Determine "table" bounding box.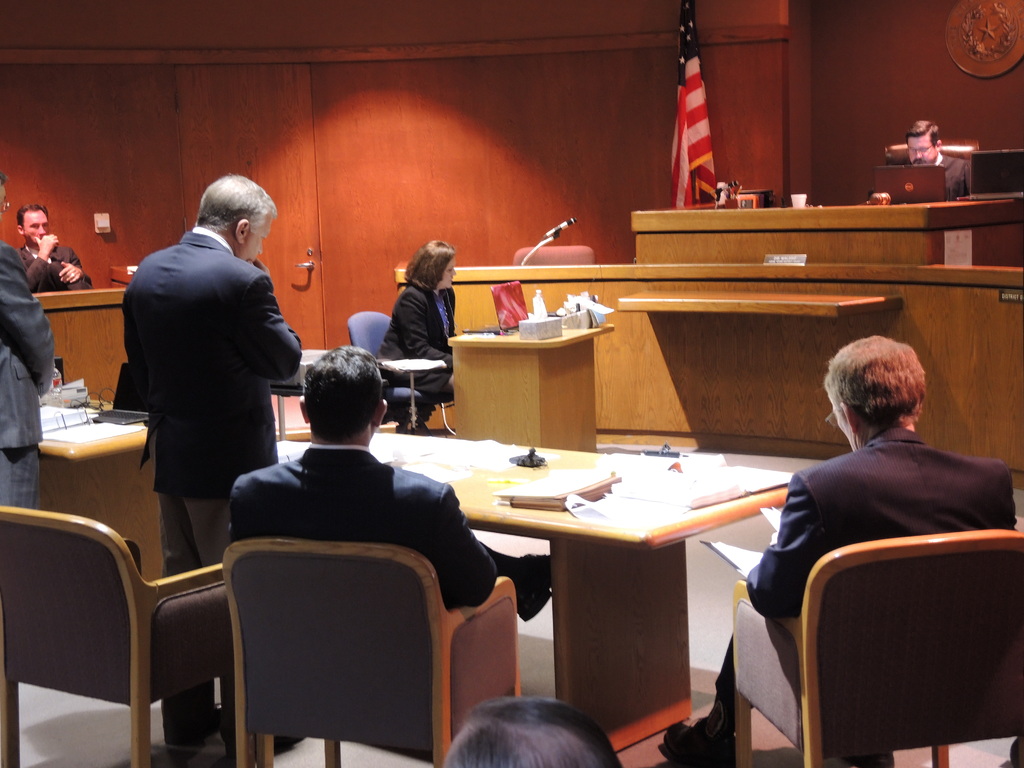
Determined: 443 312 620 451.
